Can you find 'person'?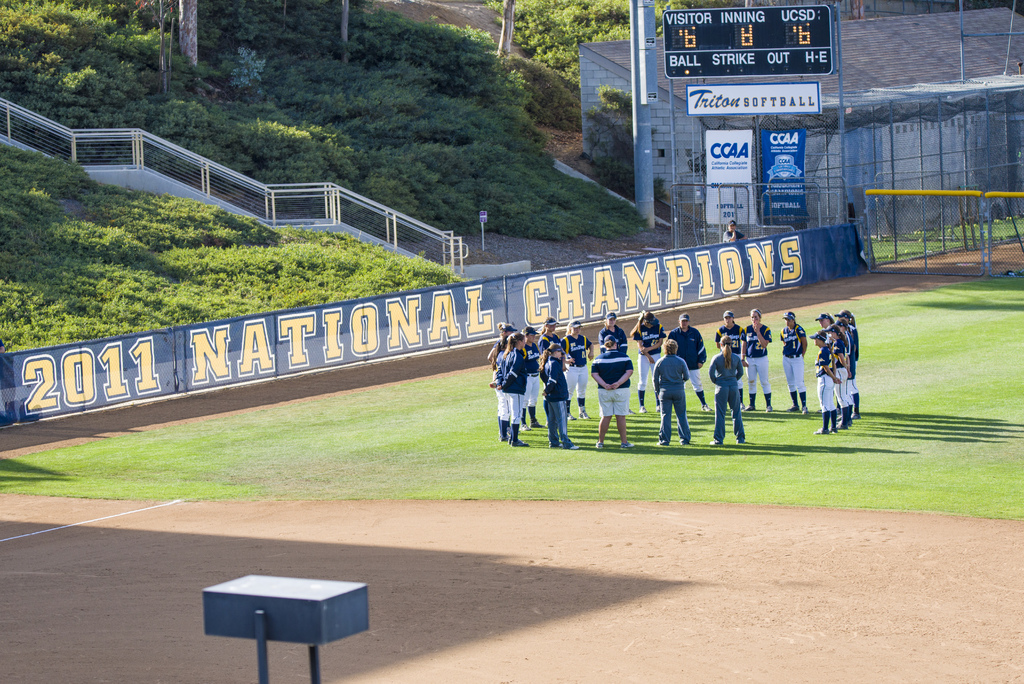
Yes, bounding box: bbox=(829, 308, 871, 421).
